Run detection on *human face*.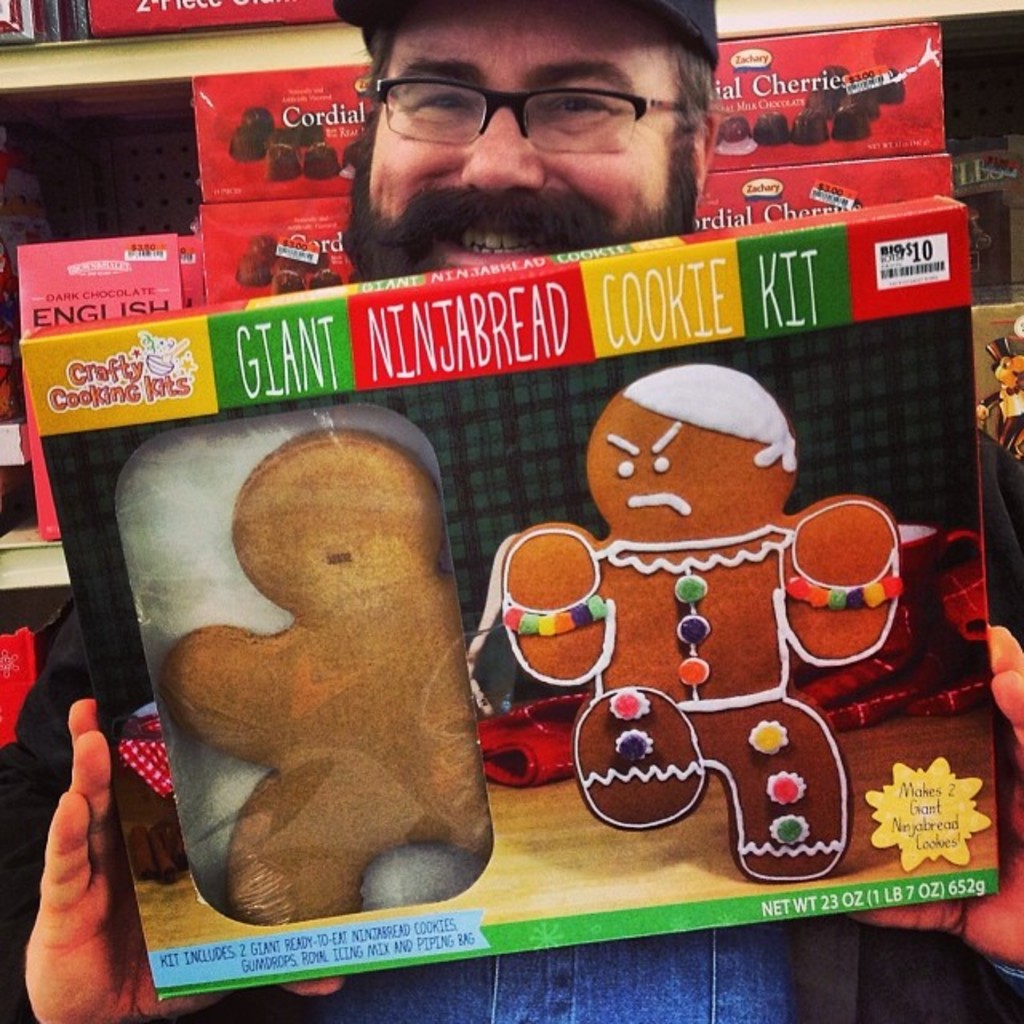
Result: 370/0/677/267.
